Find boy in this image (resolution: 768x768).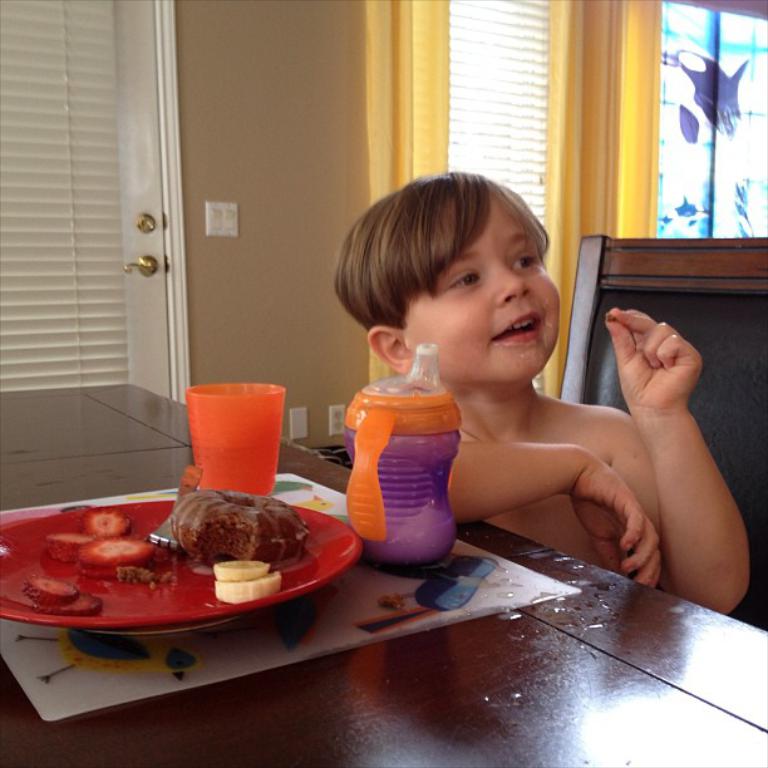
l=333, t=178, r=694, b=587.
